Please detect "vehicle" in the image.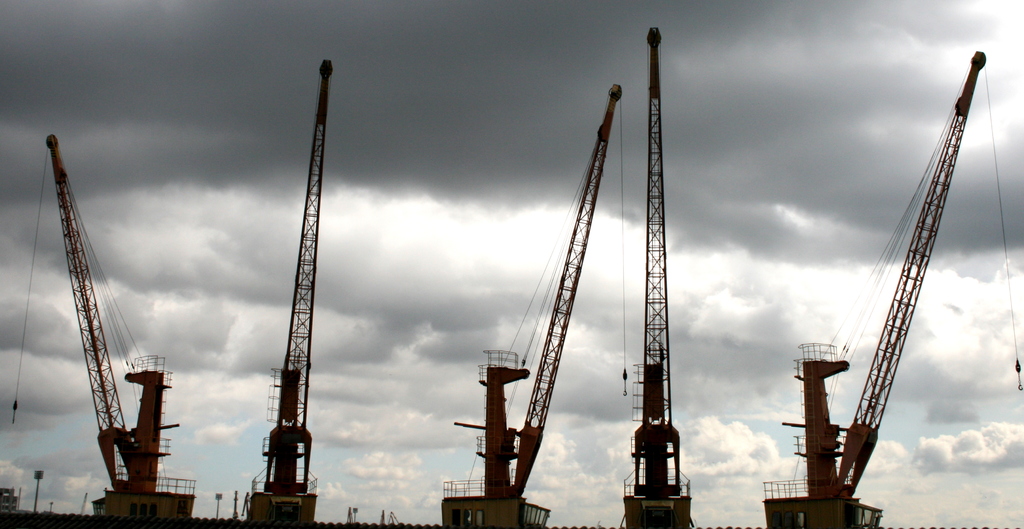
Rect(244, 60, 336, 521).
